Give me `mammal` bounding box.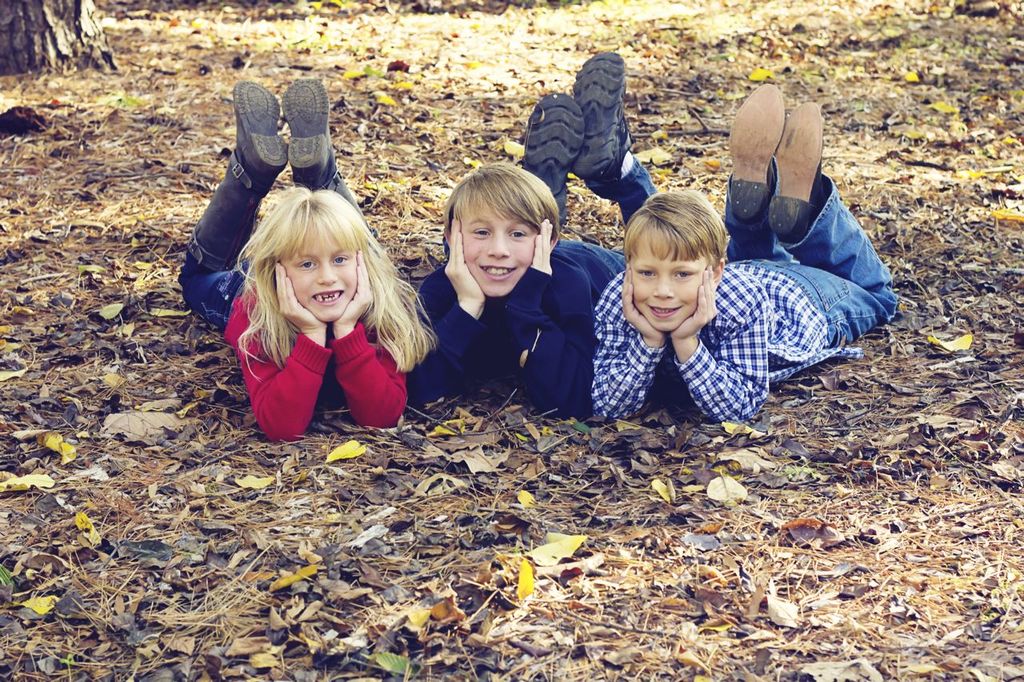
x1=171, y1=74, x2=435, y2=446.
